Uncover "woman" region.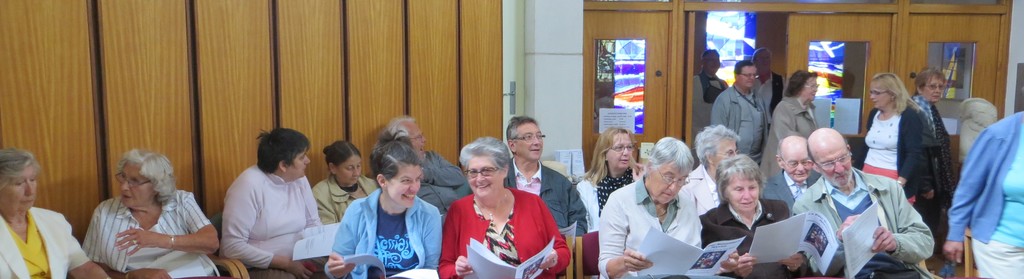
Uncovered: (left=81, top=151, right=225, bottom=278).
